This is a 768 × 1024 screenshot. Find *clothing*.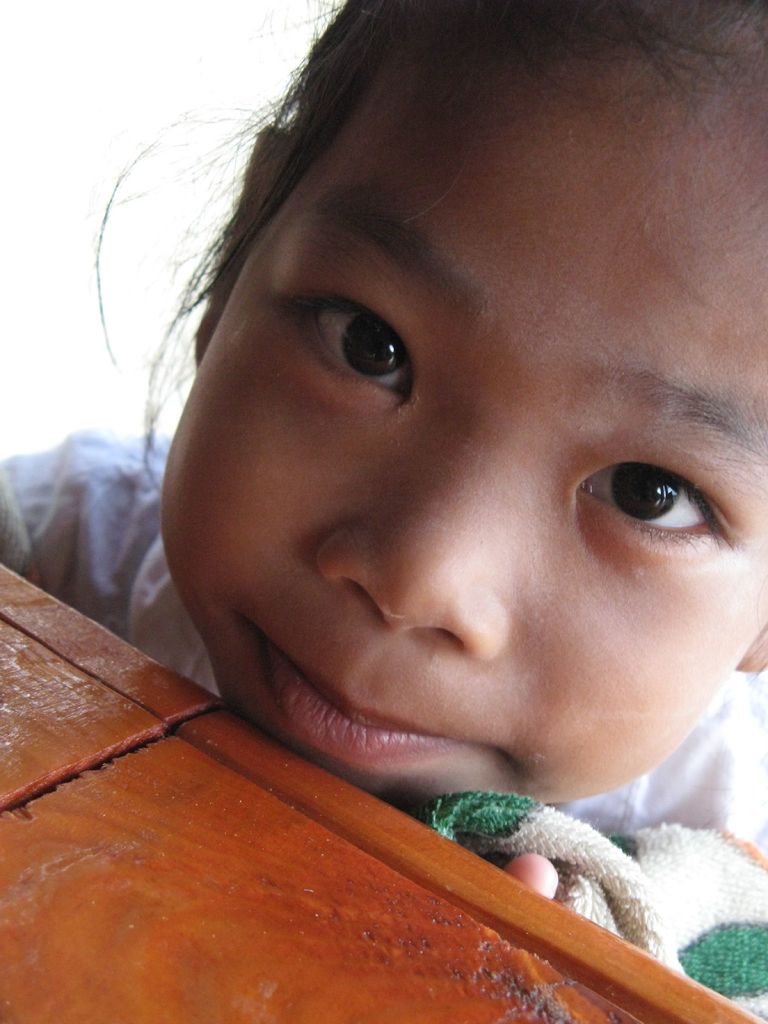
Bounding box: (x1=0, y1=431, x2=767, y2=1019).
